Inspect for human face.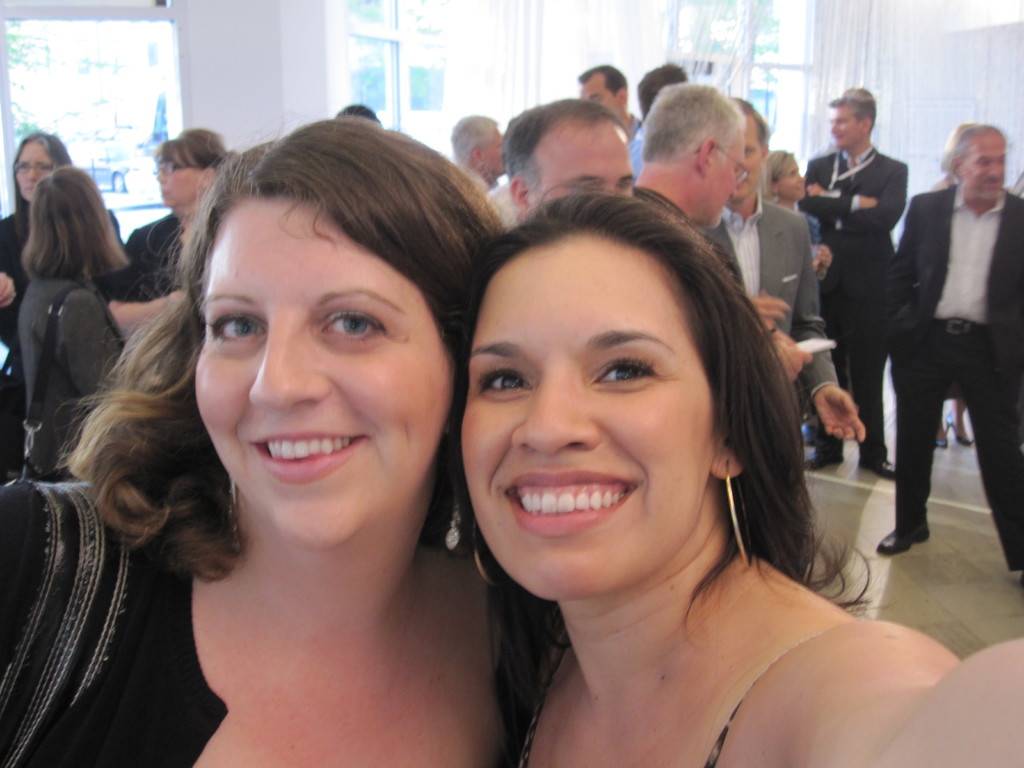
Inspection: rect(831, 104, 862, 150).
